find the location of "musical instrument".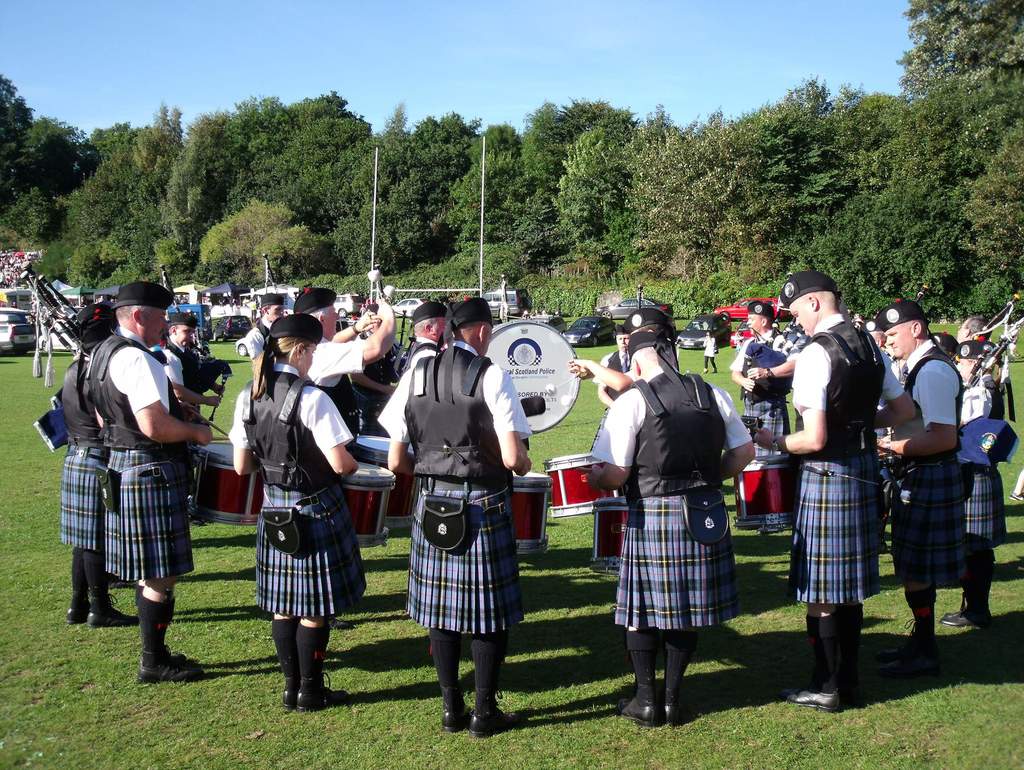
Location: detection(516, 469, 551, 559).
